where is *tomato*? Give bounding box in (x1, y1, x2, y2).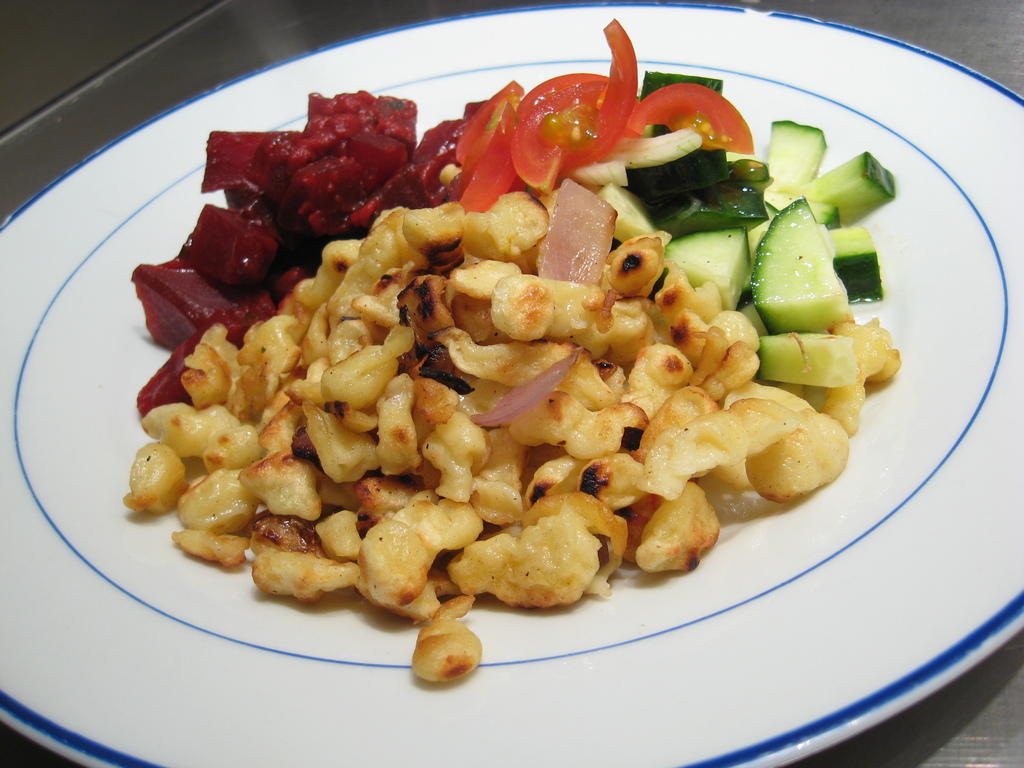
(456, 83, 524, 155).
